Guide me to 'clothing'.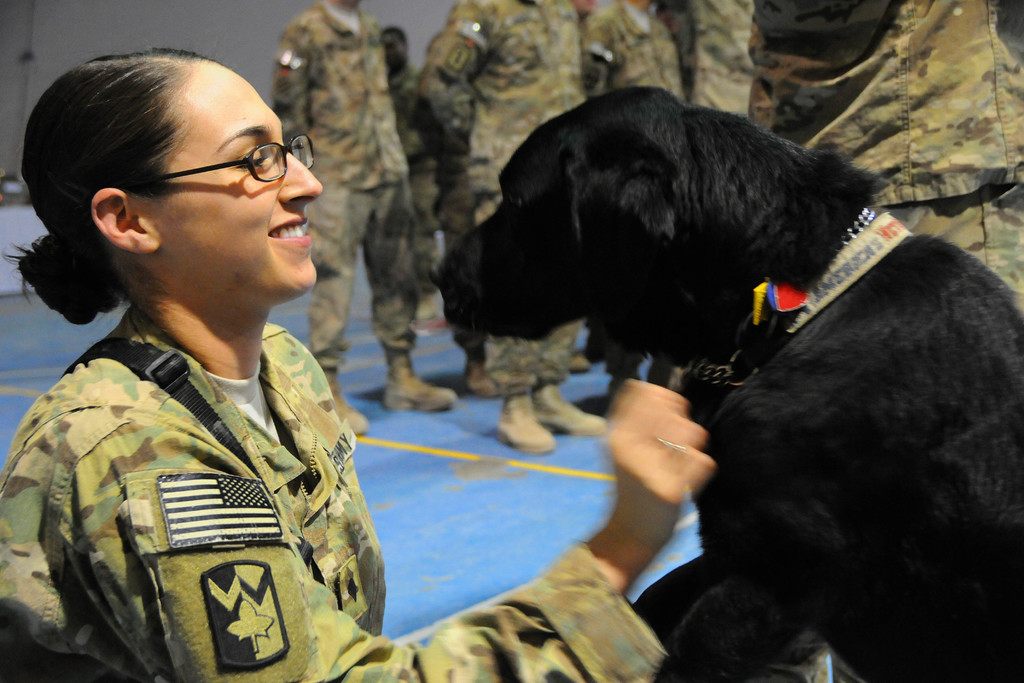
Guidance: bbox(671, 0, 1023, 308).
